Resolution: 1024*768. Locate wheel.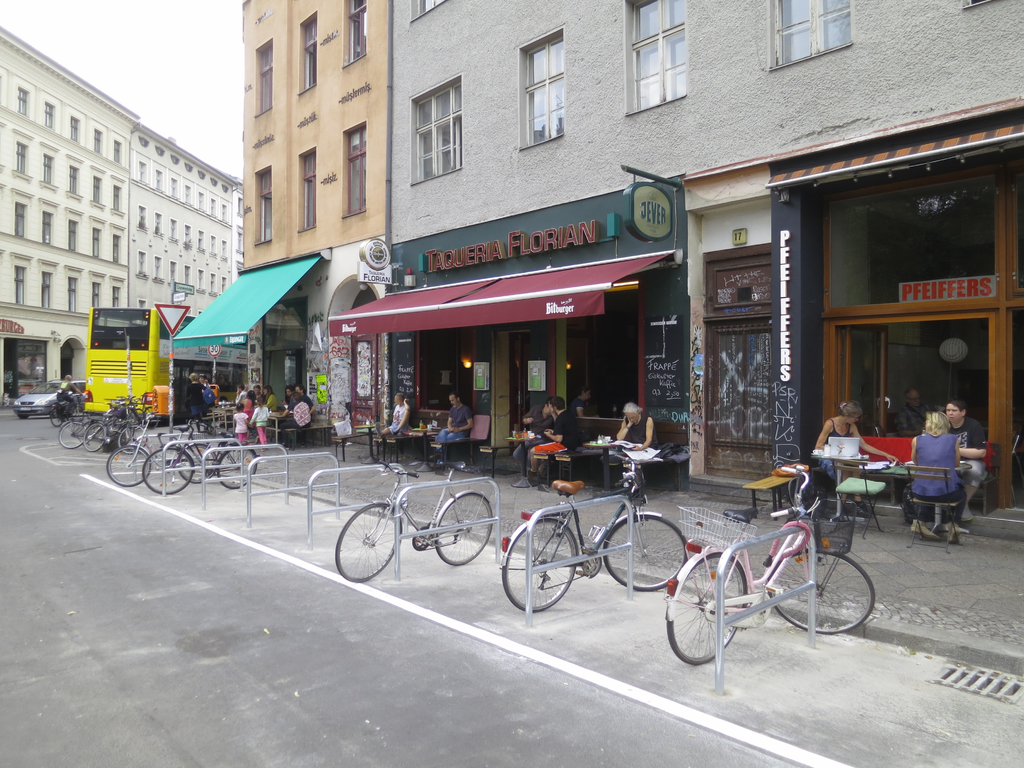
select_region(49, 406, 63, 429).
